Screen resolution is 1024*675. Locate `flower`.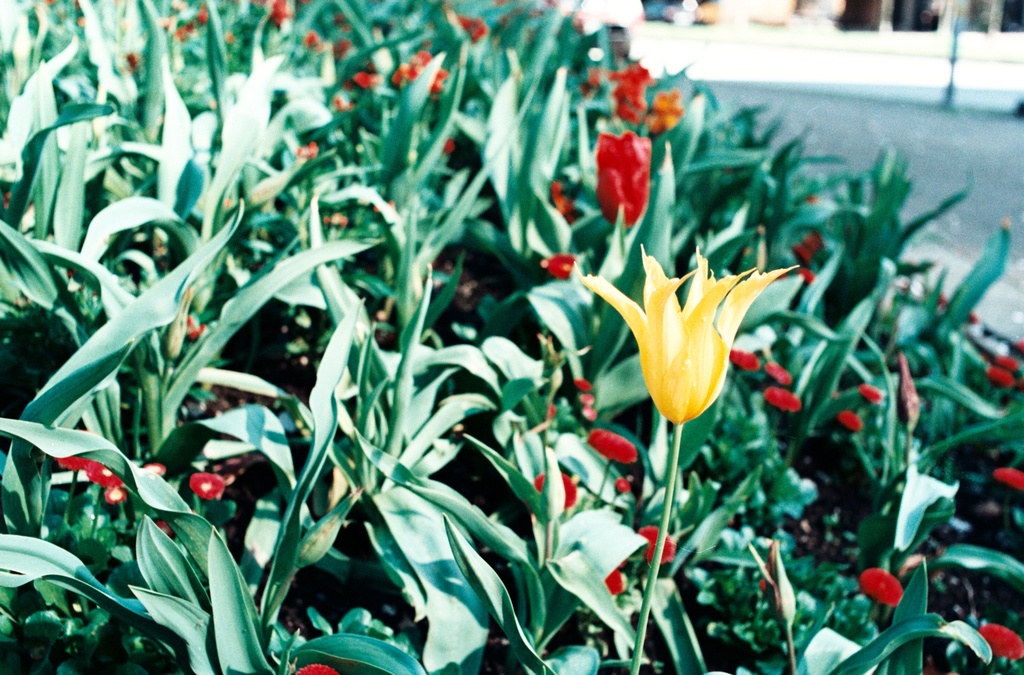
l=580, t=221, r=831, b=437.
